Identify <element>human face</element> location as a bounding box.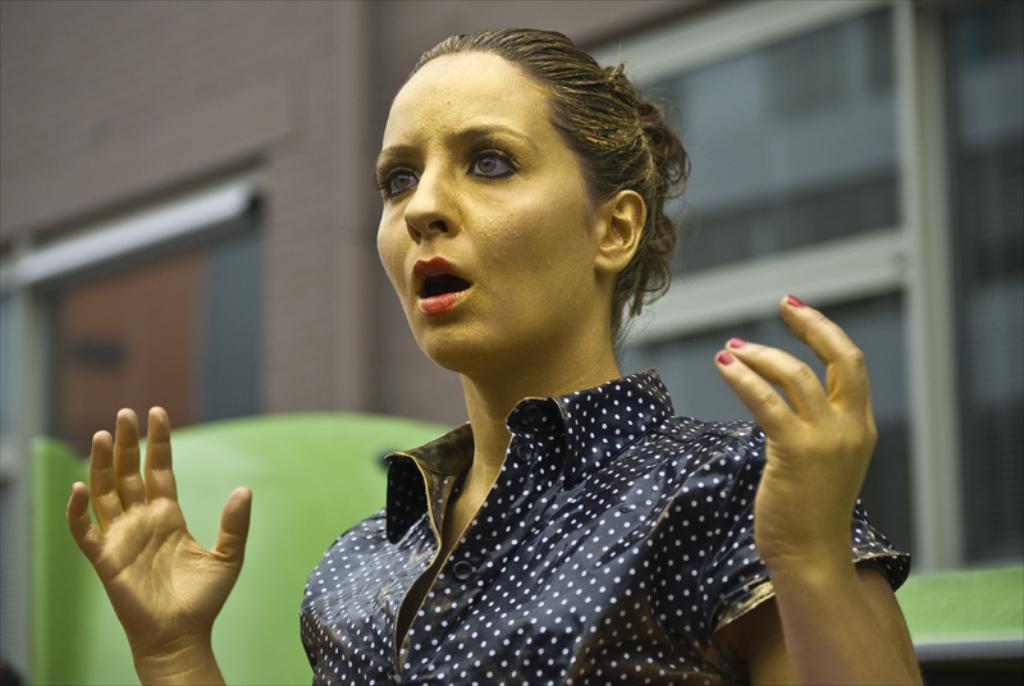
rect(375, 55, 600, 365).
